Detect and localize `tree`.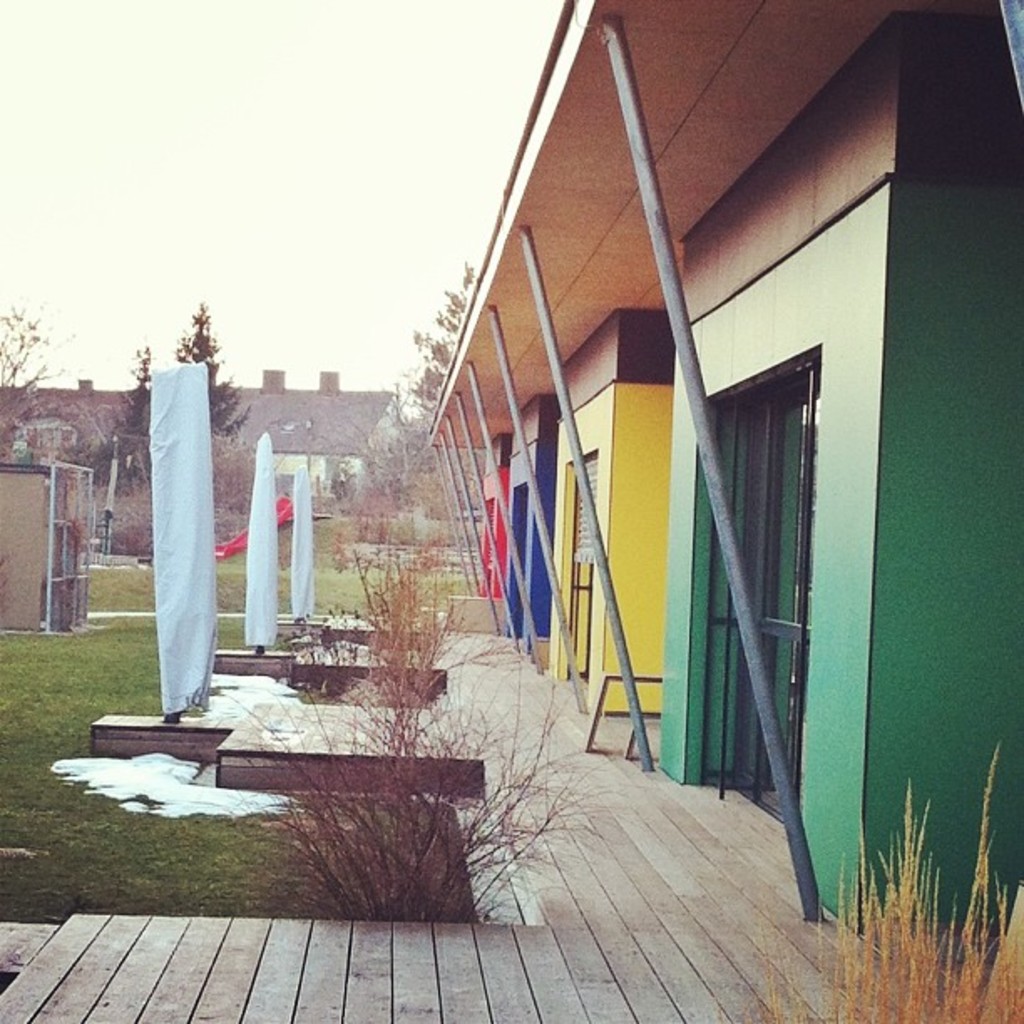
Localized at l=139, t=310, r=248, b=458.
